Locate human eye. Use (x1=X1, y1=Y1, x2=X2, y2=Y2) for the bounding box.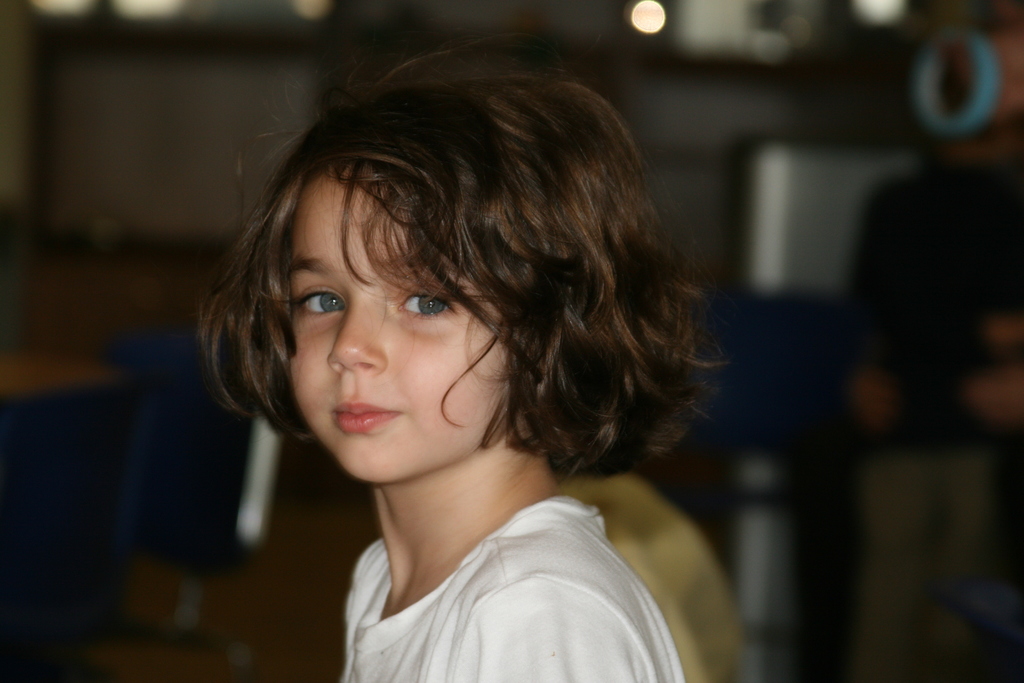
(x1=394, y1=273, x2=464, y2=325).
